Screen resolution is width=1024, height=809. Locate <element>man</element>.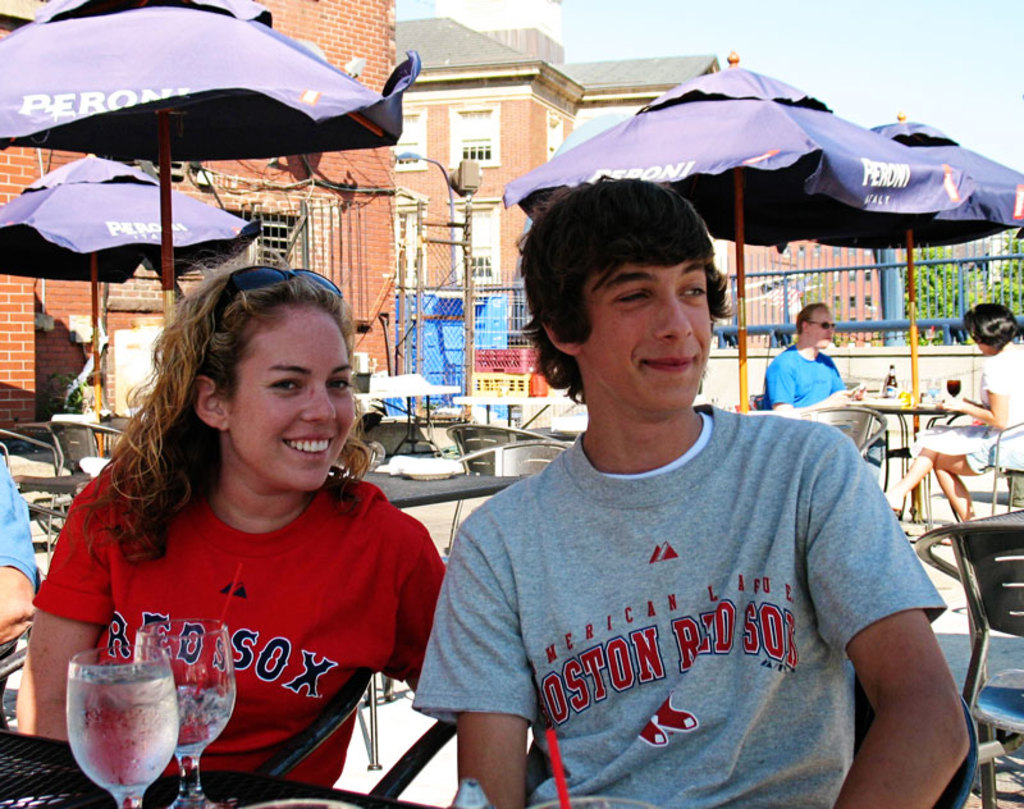
758/300/863/429.
